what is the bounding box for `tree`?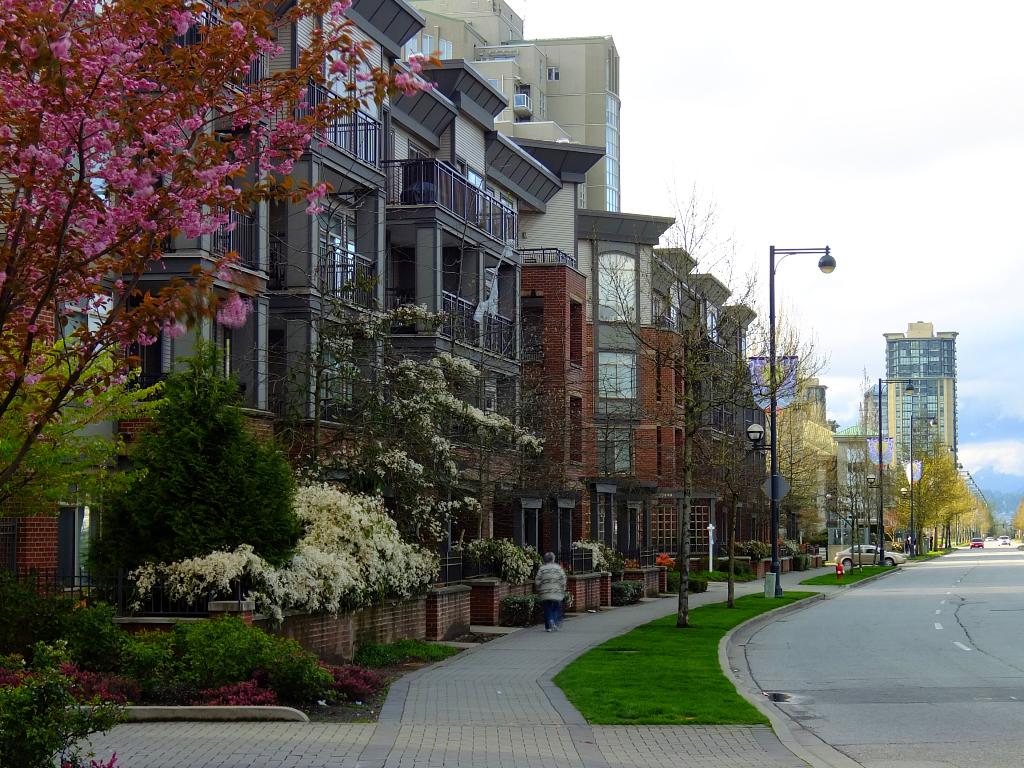
bbox=(339, 350, 457, 535).
